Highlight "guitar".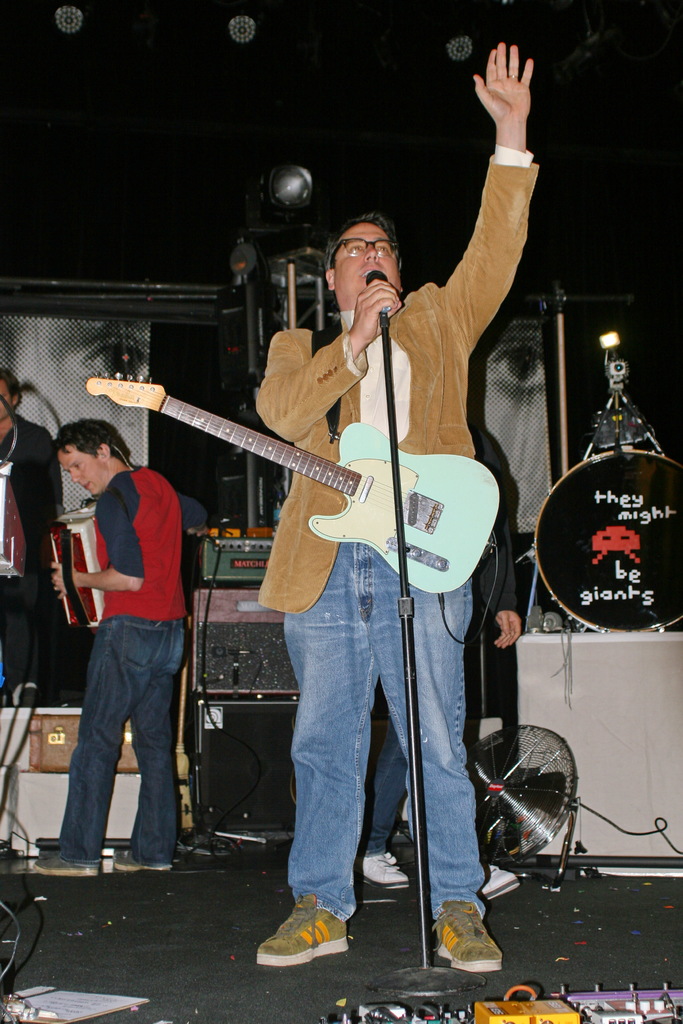
Highlighted region: [100, 366, 503, 604].
